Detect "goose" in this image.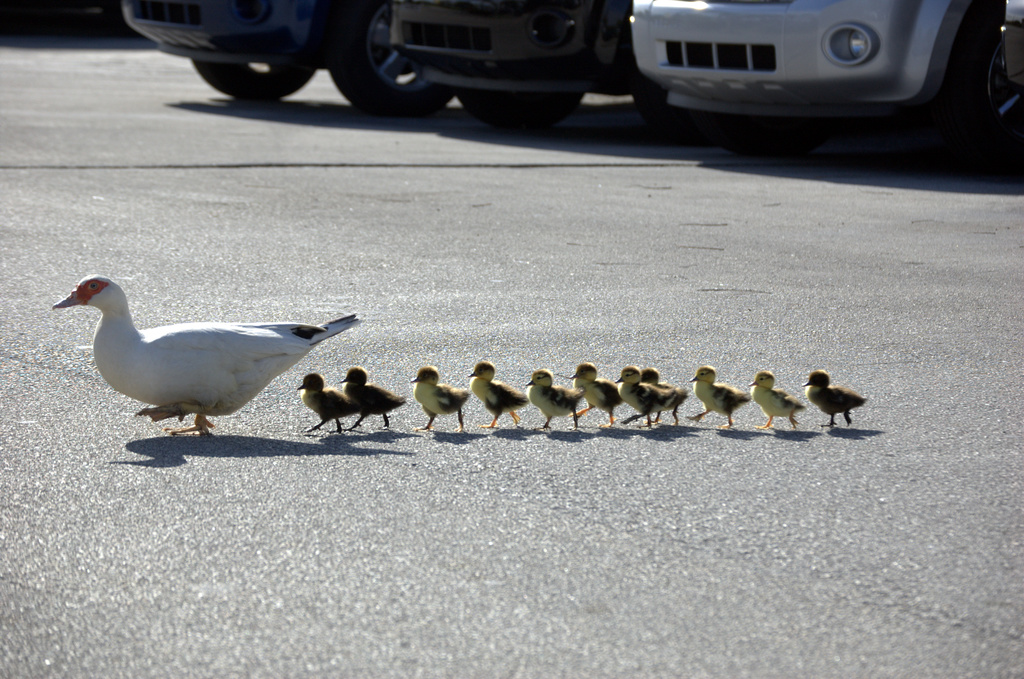
Detection: [x1=803, y1=366, x2=866, y2=425].
